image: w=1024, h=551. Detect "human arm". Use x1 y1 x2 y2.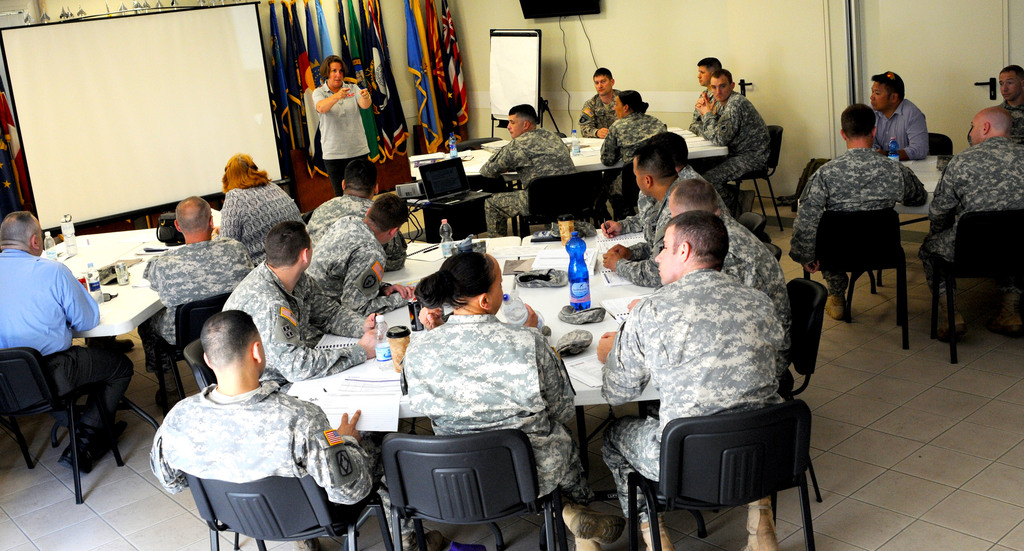
56 257 107 334.
